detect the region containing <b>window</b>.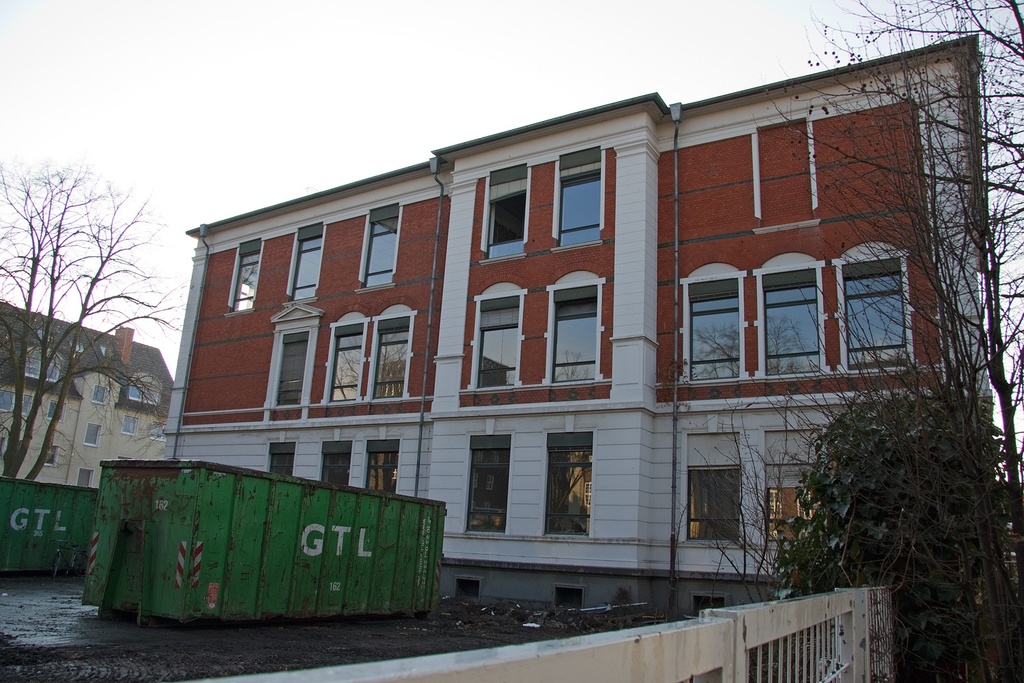
l=319, t=444, r=355, b=485.
